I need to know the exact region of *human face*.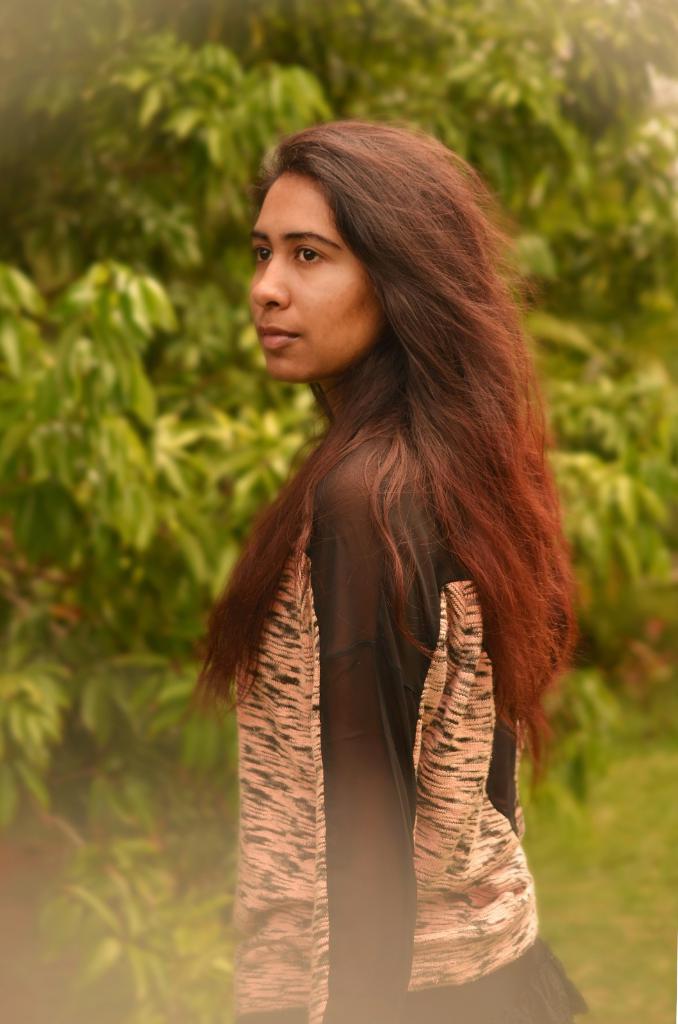
Region: bbox(252, 171, 385, 374).
